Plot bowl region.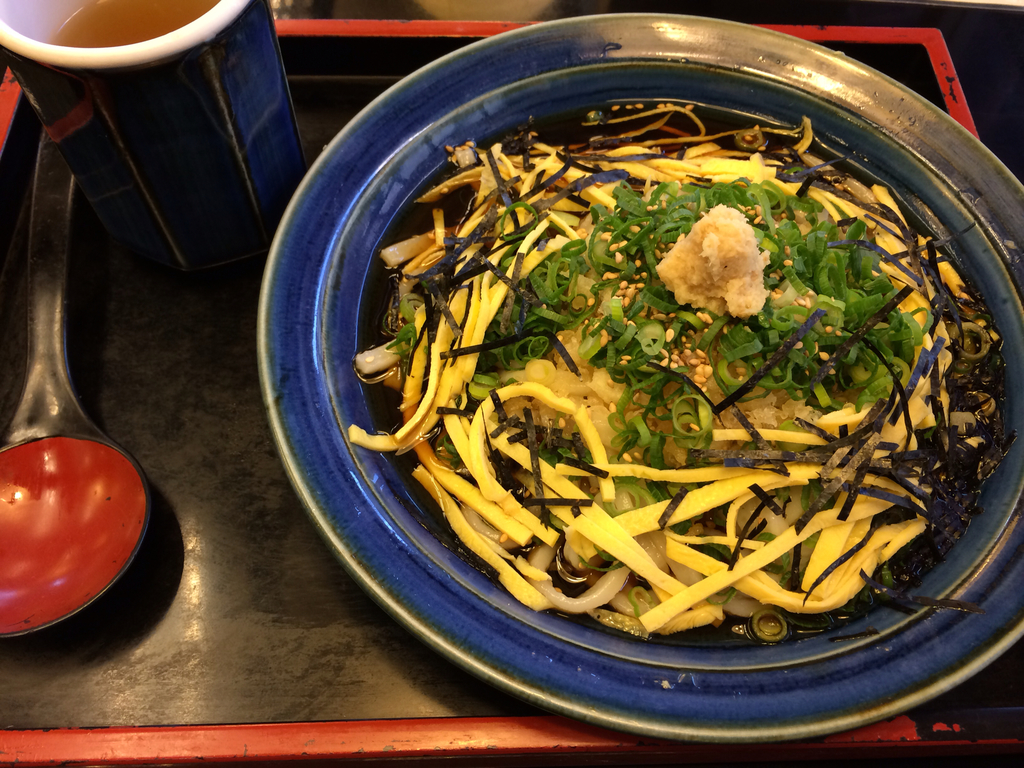
Plotted at bbox=(262, 6, 1023, 741).
